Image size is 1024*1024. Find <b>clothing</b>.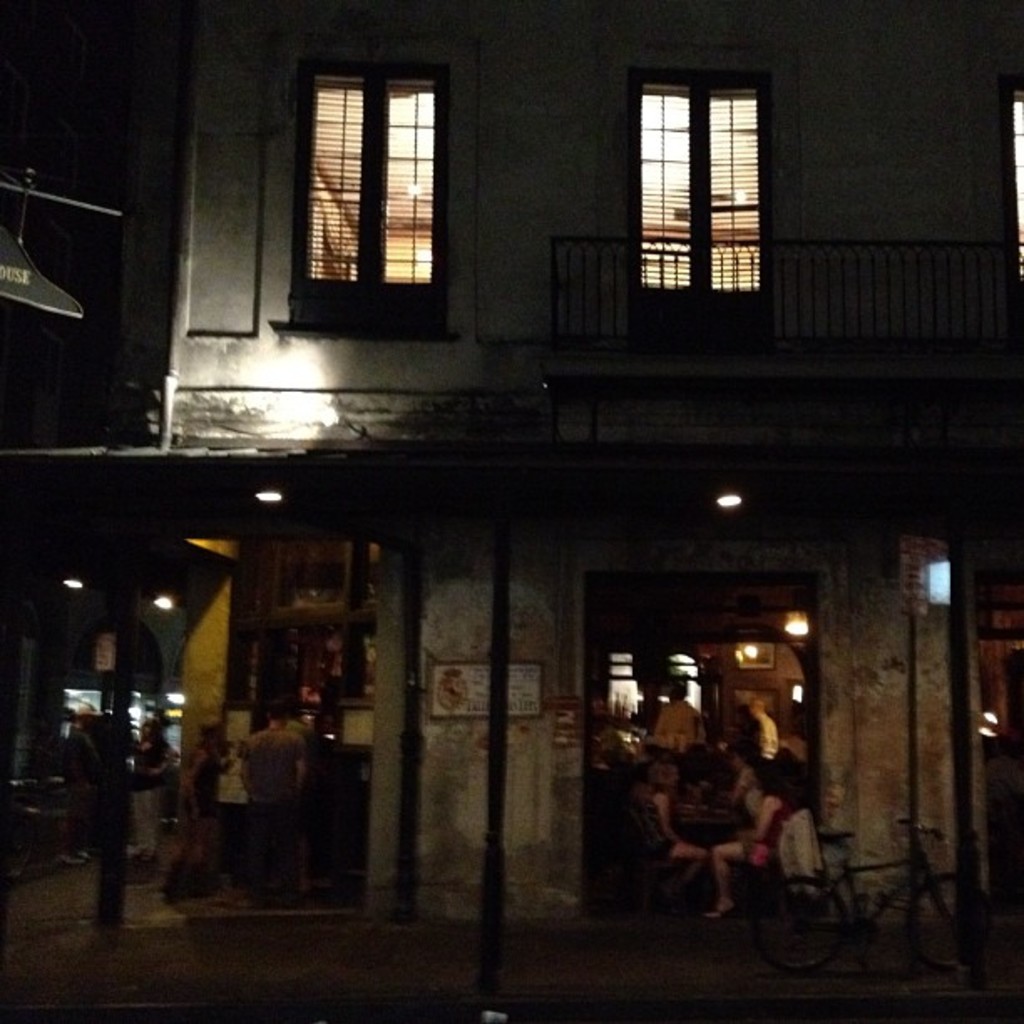
left=241, top=719, right=300, bottom=900.
